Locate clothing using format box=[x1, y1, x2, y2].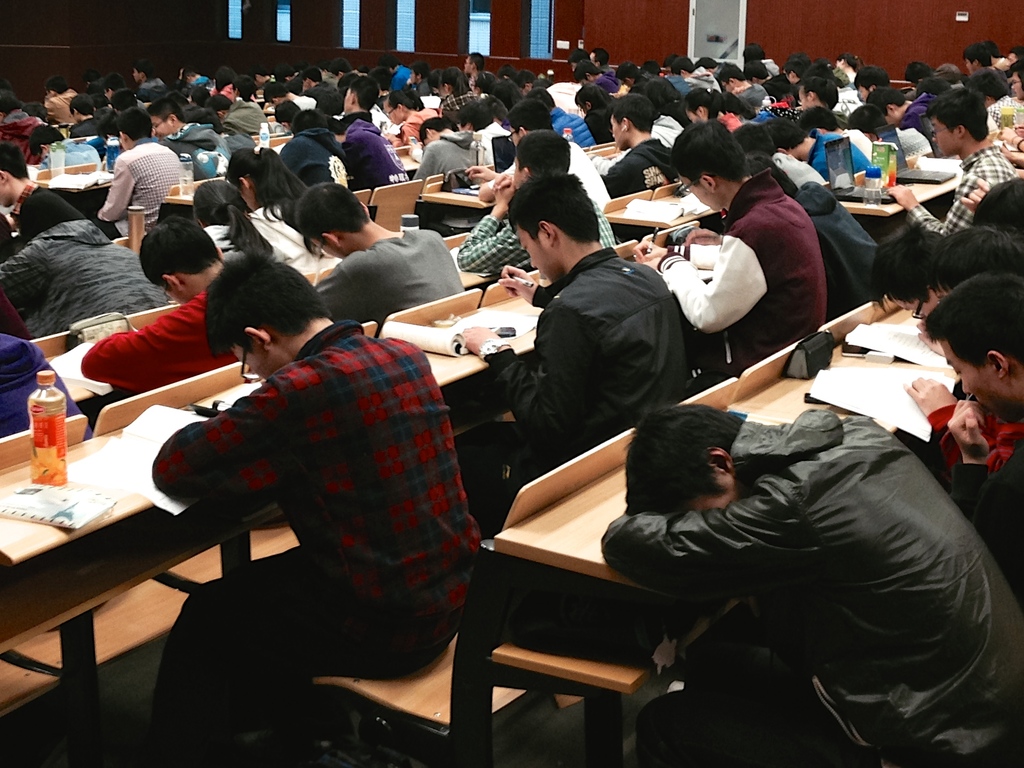
box=[204, 217, 249, 258].
